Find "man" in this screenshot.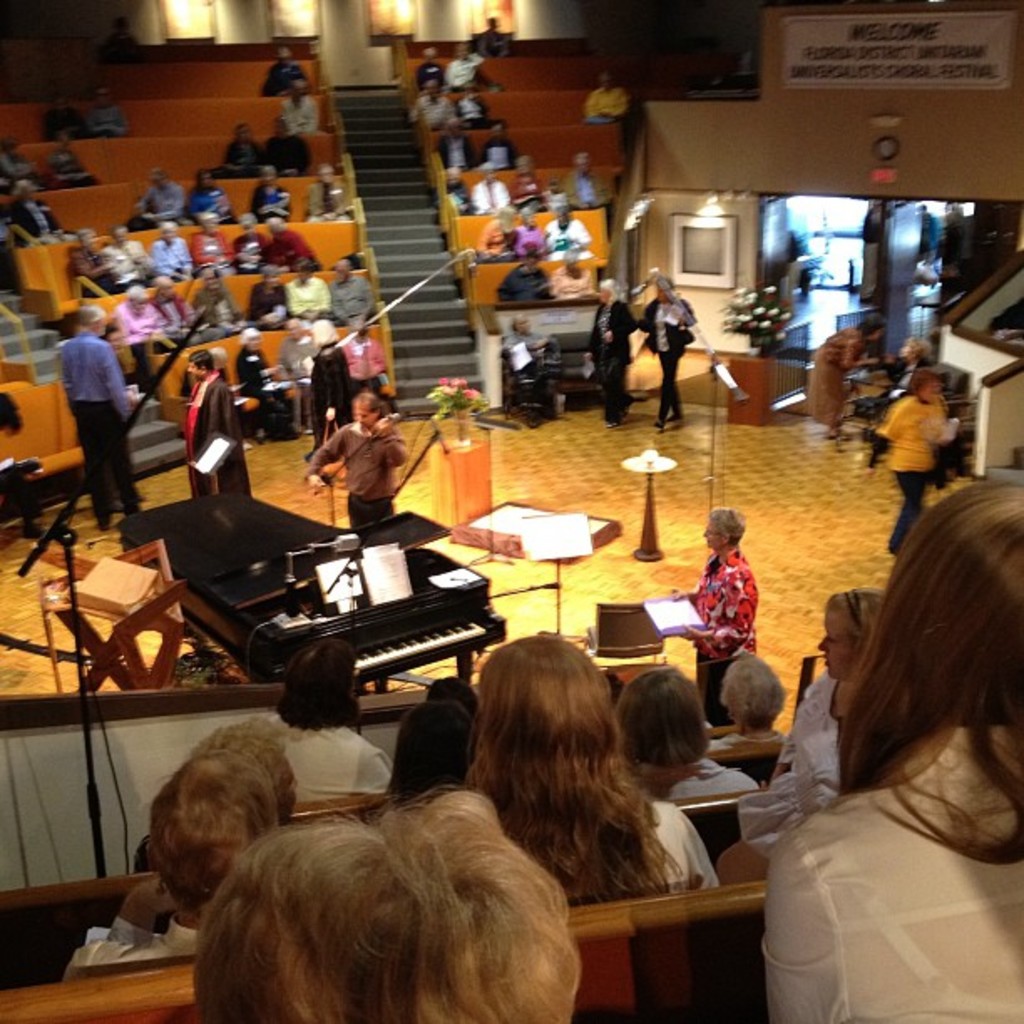
The bounding box for "man" is [629,263,691,435].
